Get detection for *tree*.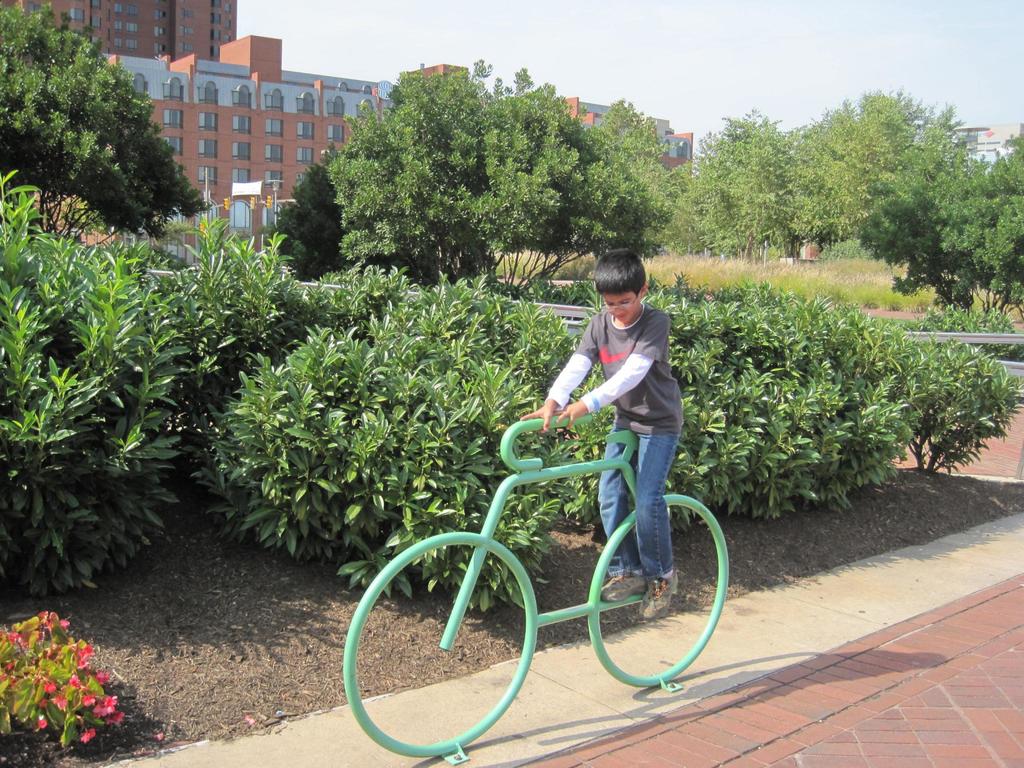
Detection: Rect(846, 132, 1023, 316).
